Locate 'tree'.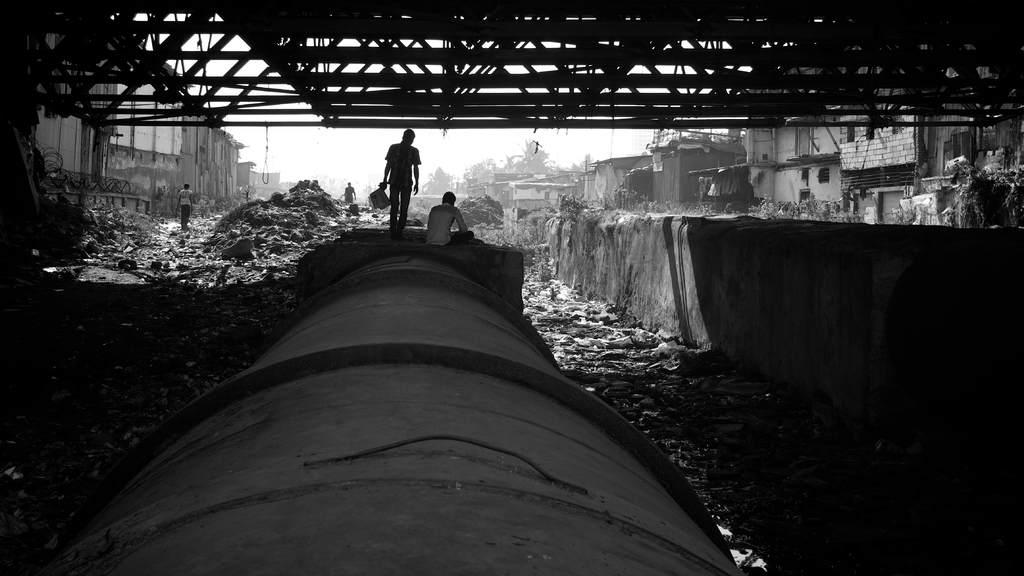
Bounding box: BBox(424, 164, 454, 195).
